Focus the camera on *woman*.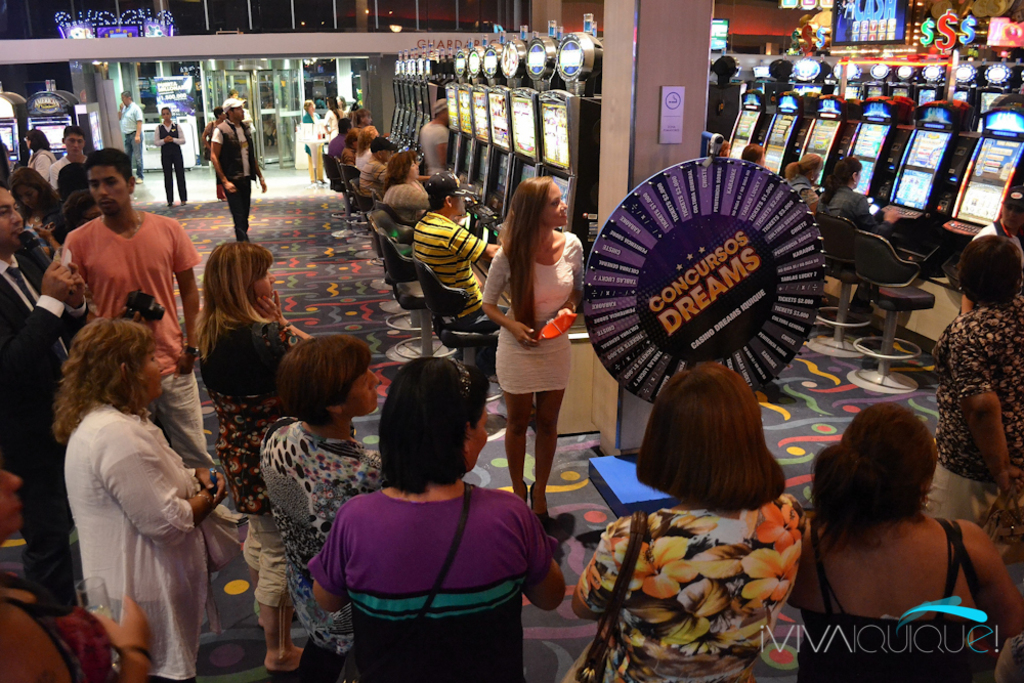
Focus region: <bbox>785, 152, 825, 211</bbox>.
